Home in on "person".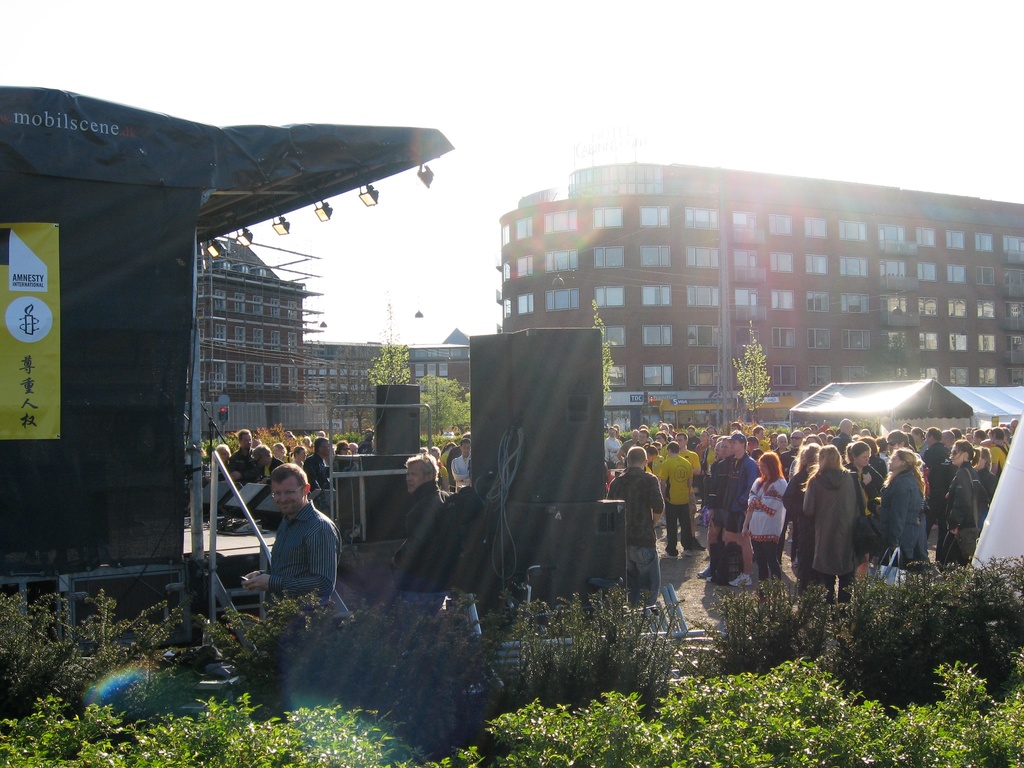
Homed in at (x1=394, y1=452, x2=457, y2=586).
